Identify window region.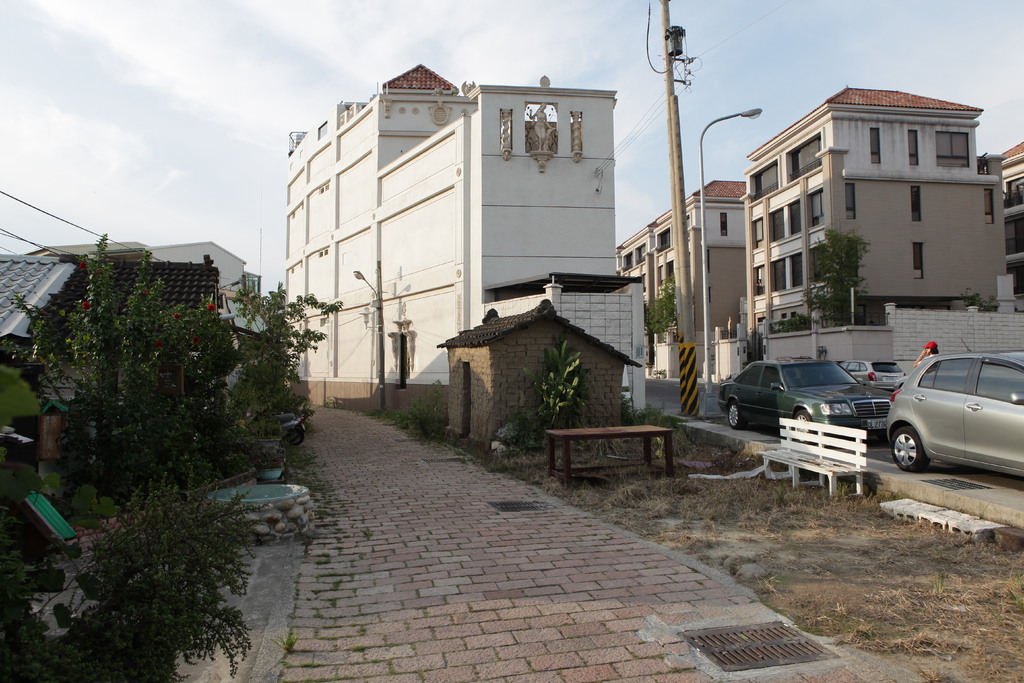
Region: crop(719, 213, 731, 236).
